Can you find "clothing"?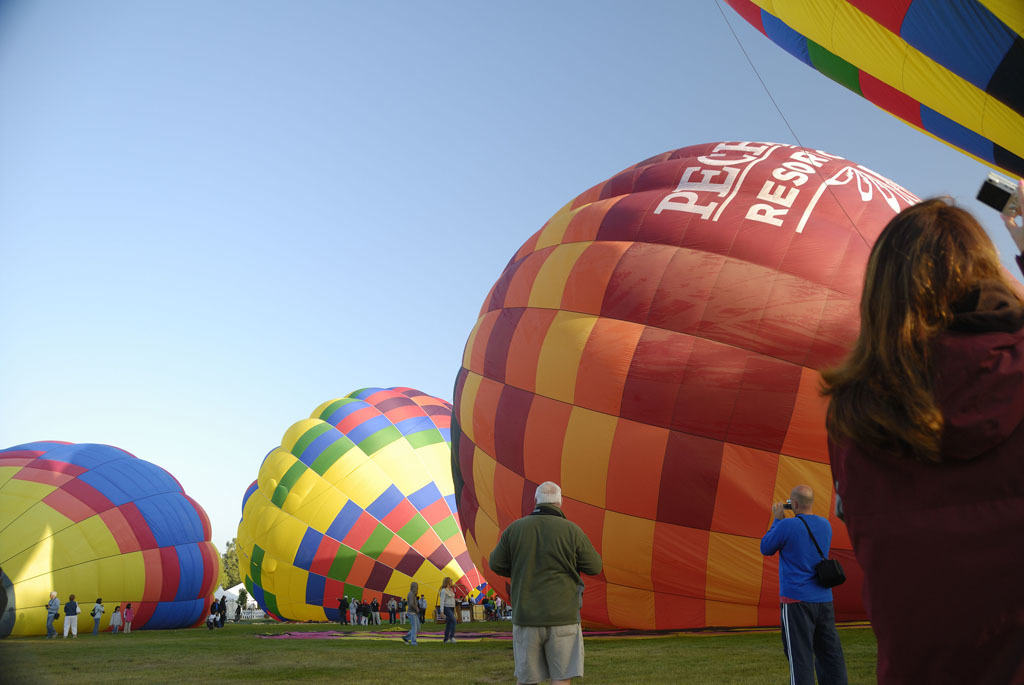
Yes, bounding box: {"x1": 396, "y1": 590, "x2": 419, "y2": 638}.
